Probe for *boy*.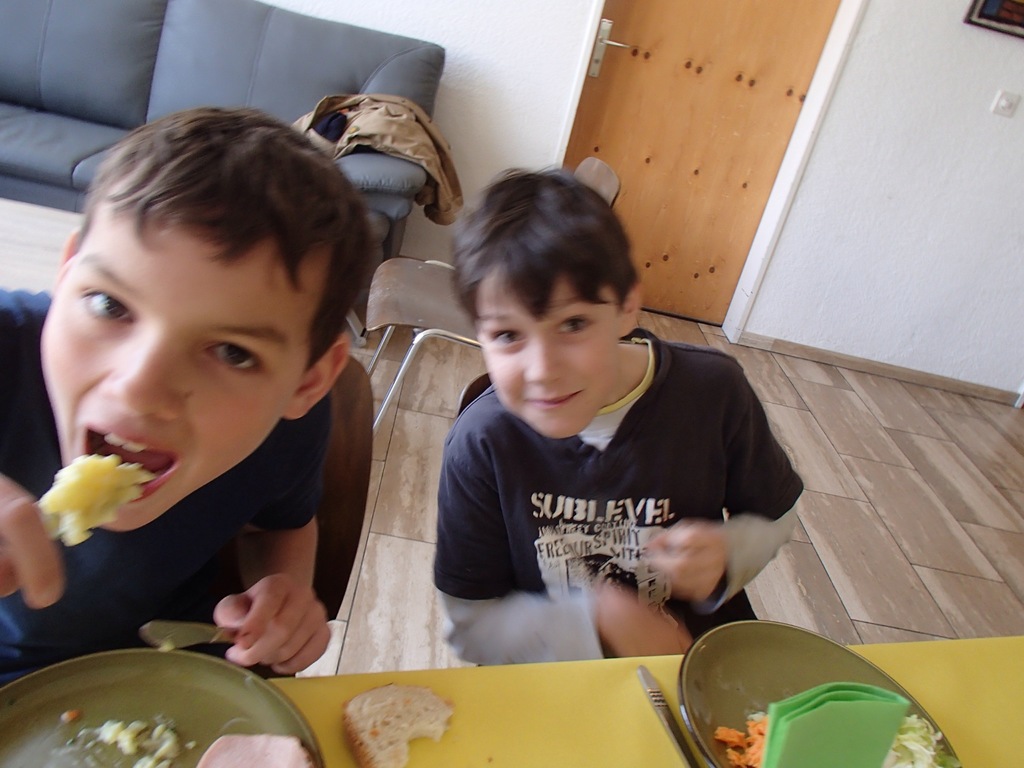
Probe result: left=428, top=162, right=815, bottom=666.
